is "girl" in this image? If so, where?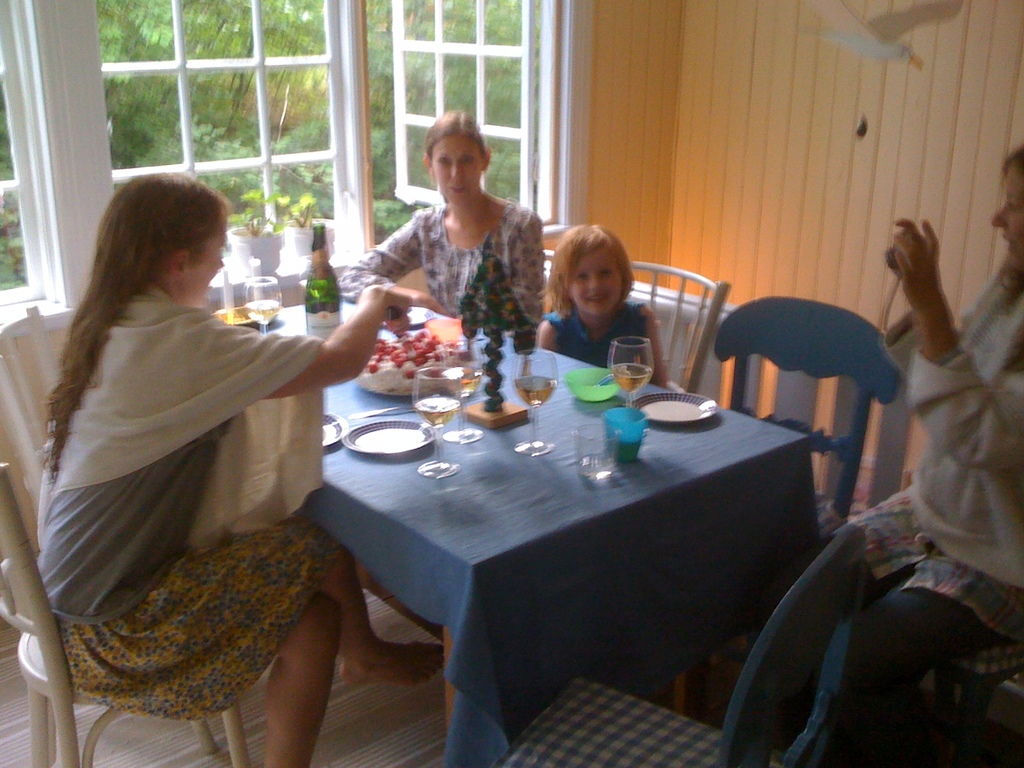
Yes, at 828,147,1020,767.
